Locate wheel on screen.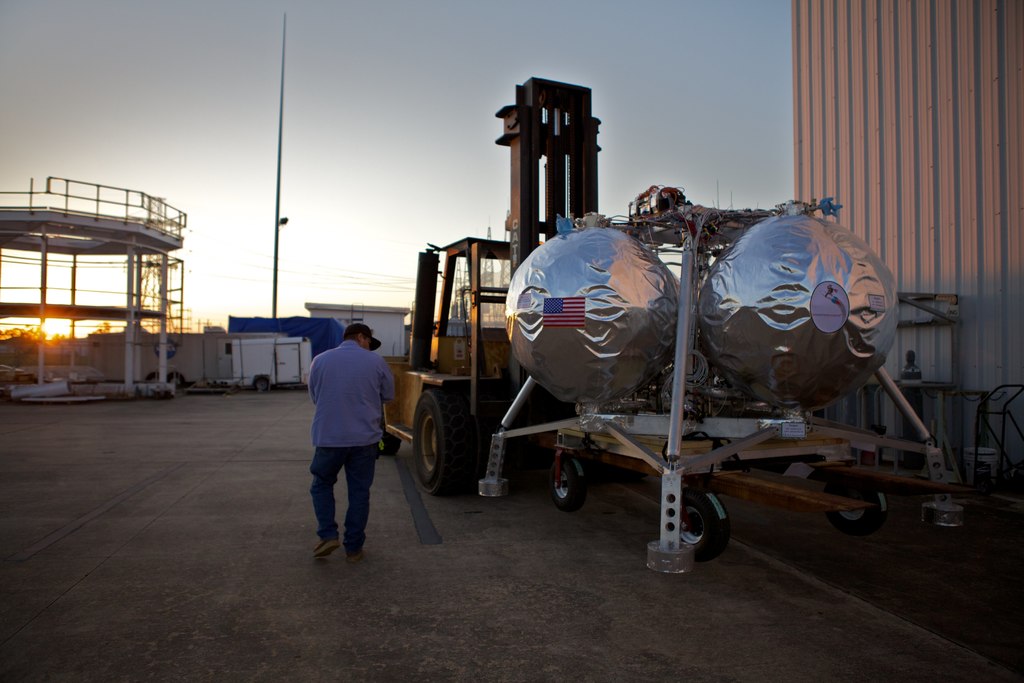
On screen at {"x1": 548, "y1": 454, "x2": 587, "y2": 509}.
